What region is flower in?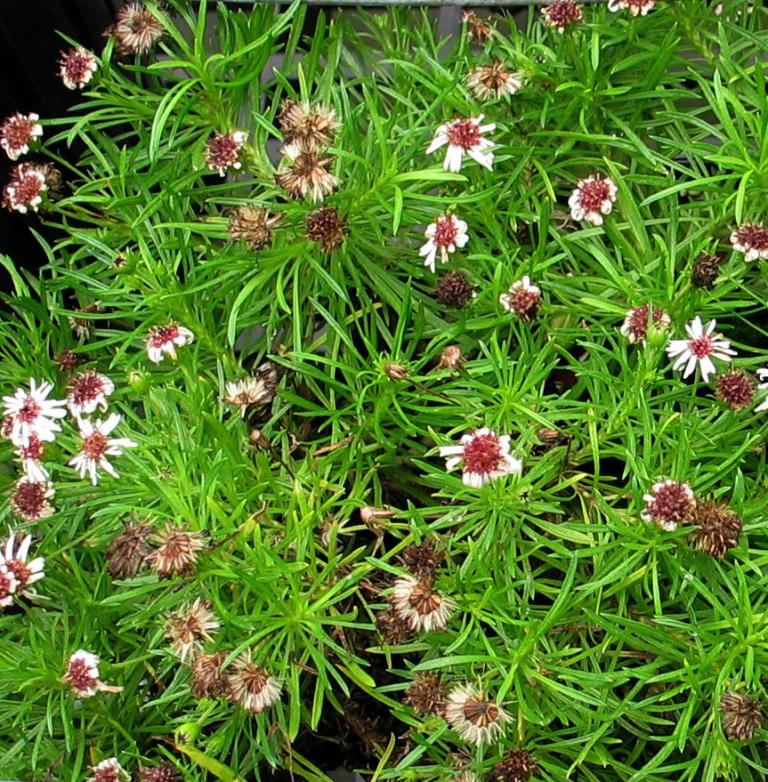
[left=445, top=677, right=512, bottom=744].
